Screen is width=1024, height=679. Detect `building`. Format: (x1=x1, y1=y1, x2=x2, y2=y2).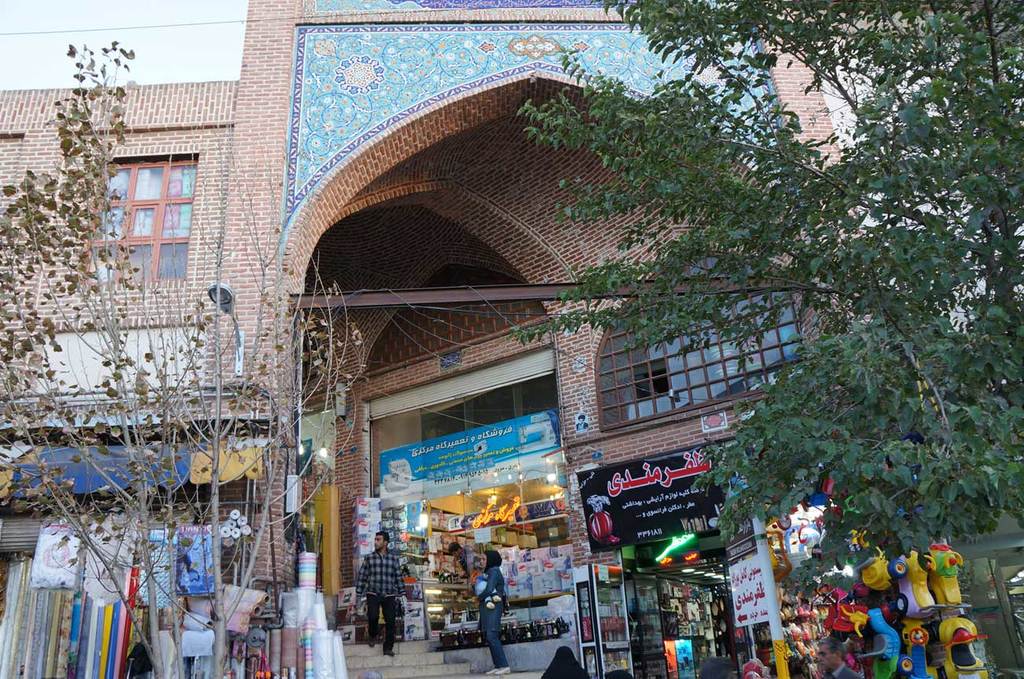
(x1=0, y1=0, x2=941, y2=678).
